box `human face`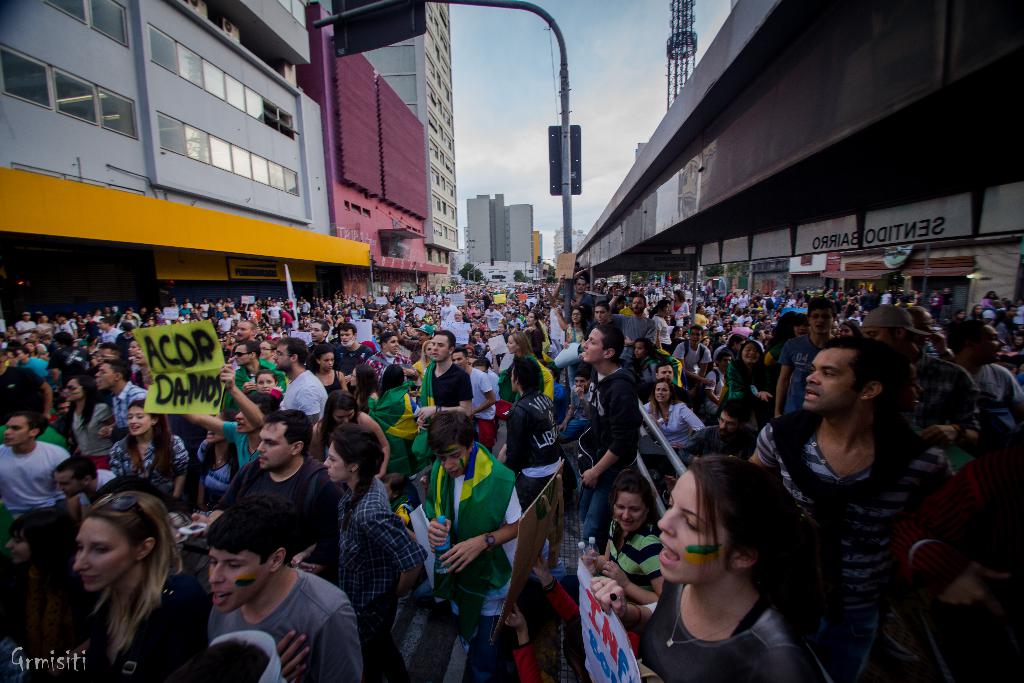
<bbox>438, 450, 467, 476</bbox>
